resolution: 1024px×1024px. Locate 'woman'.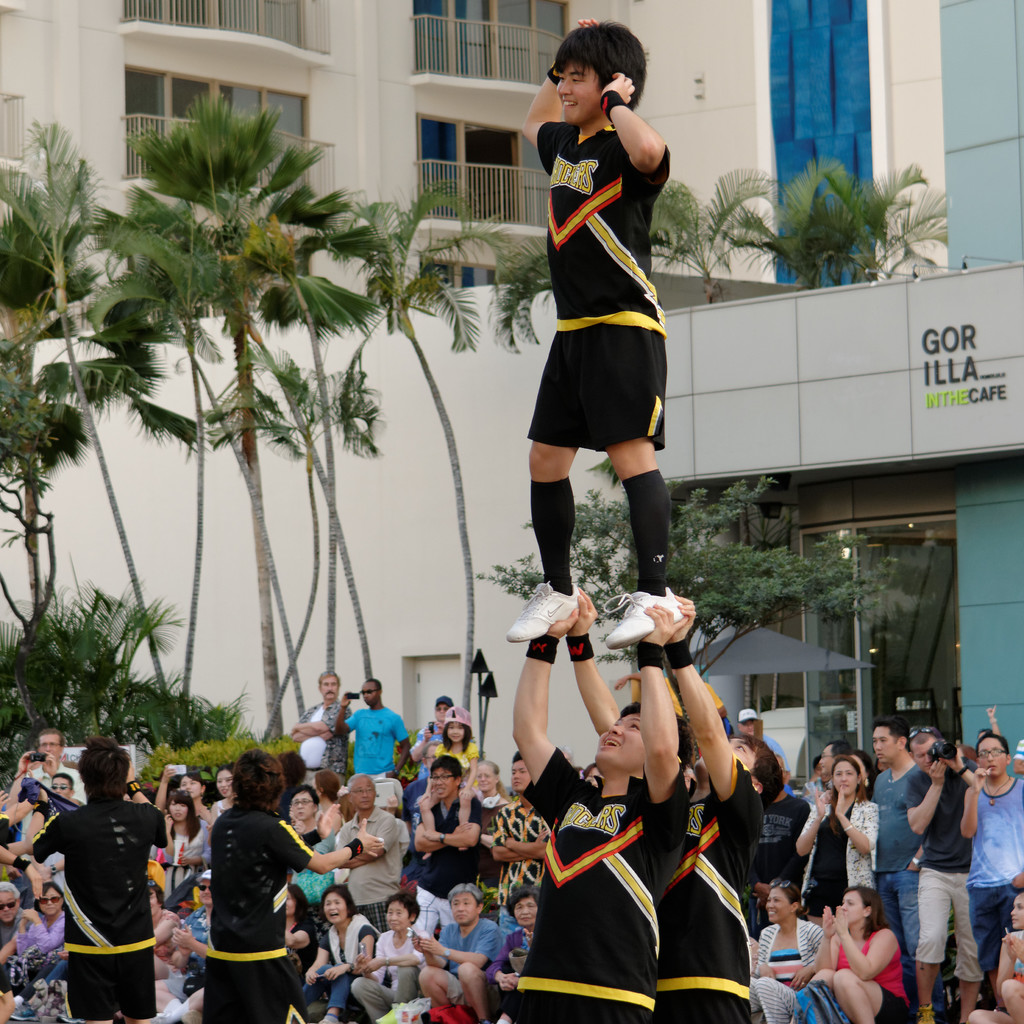
select_region(282, 787, 329, 851).
